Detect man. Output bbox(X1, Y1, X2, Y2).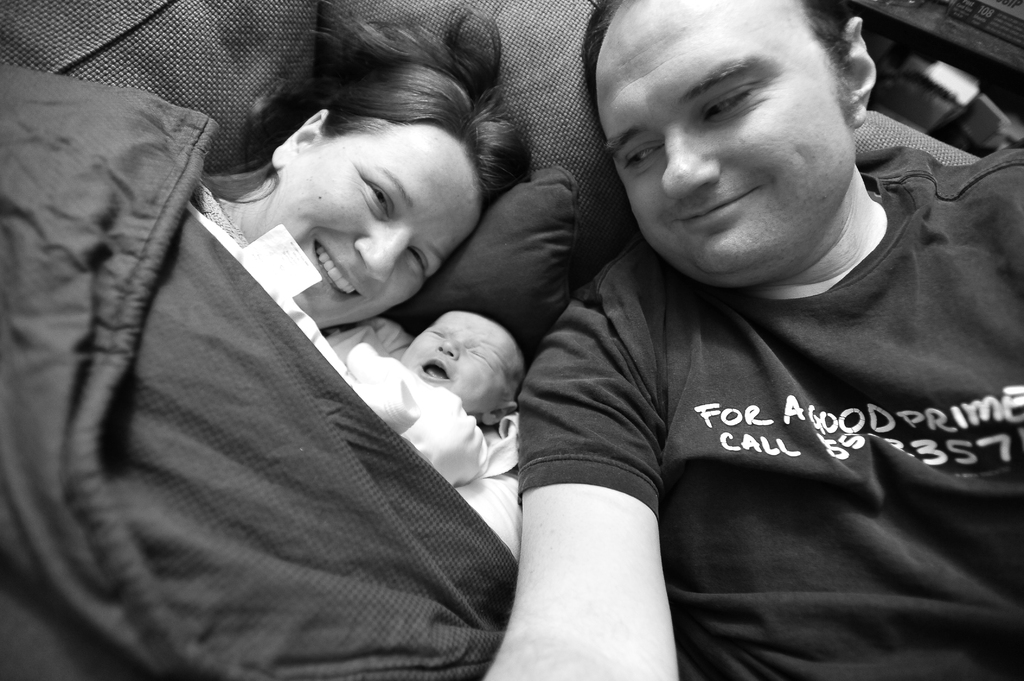
bbox(470, 0, 1023, 680).
